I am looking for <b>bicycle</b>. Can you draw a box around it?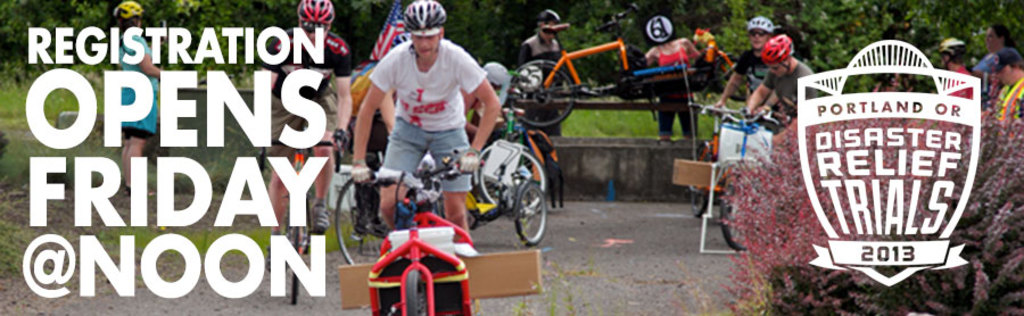
Sure, the bounding box is l=333, t=166, r=390, b=276.
